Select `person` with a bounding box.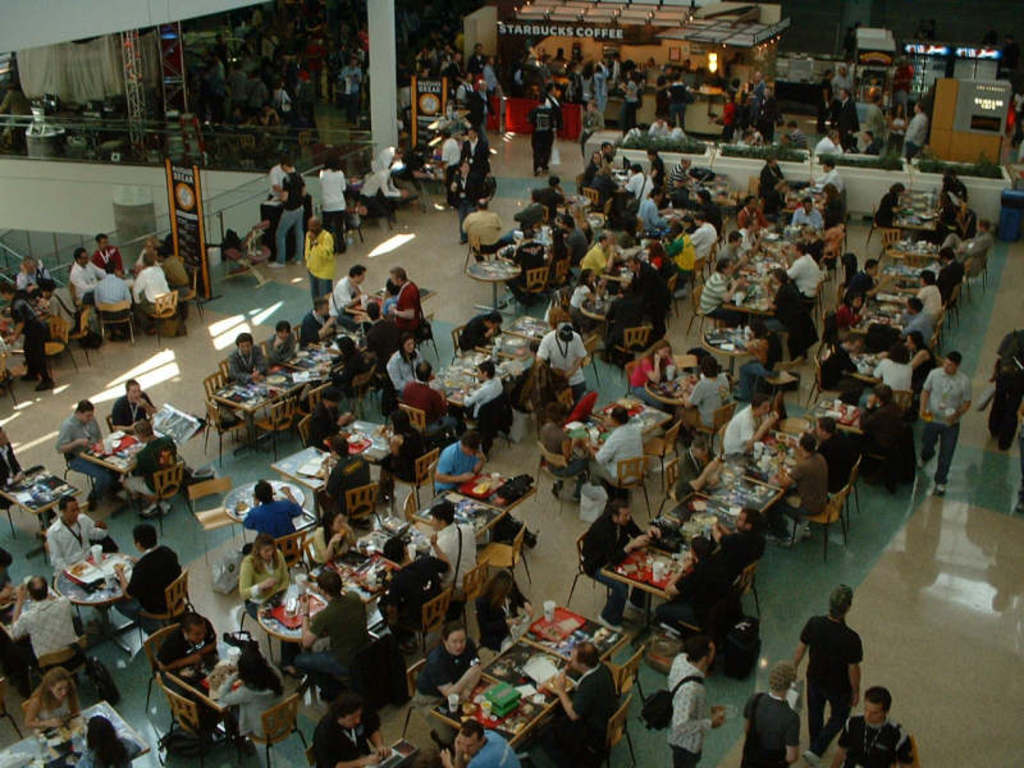
56 396 122 508.
